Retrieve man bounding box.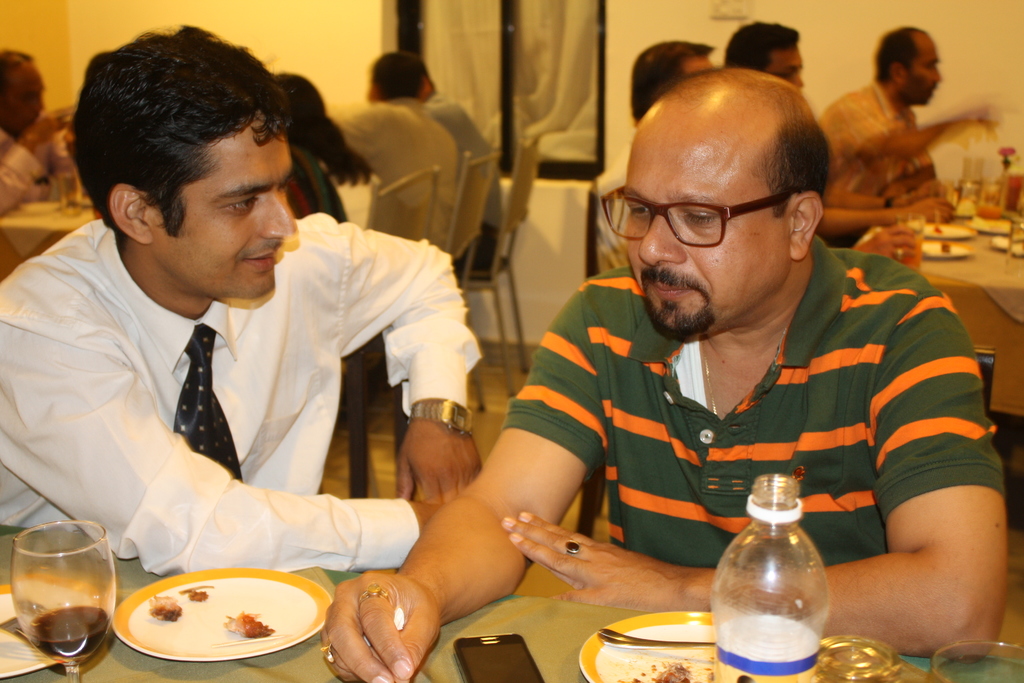
Bounding box: [x1=0, y1=25, x2=483, y2=578].
